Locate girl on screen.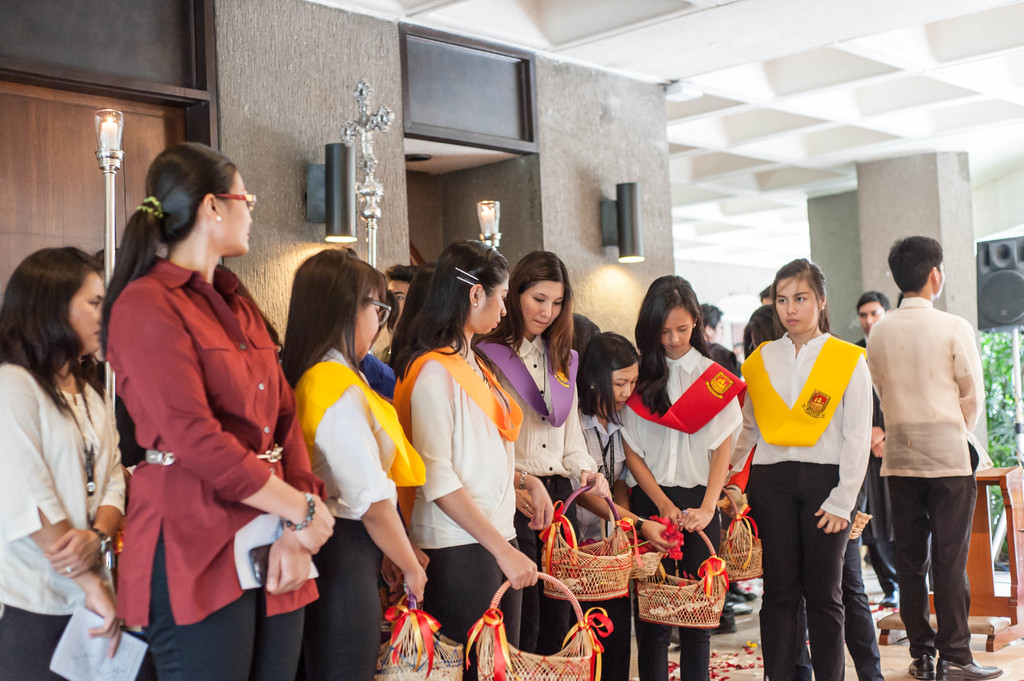
On screen at bbox(86, 143, 330, 680).
